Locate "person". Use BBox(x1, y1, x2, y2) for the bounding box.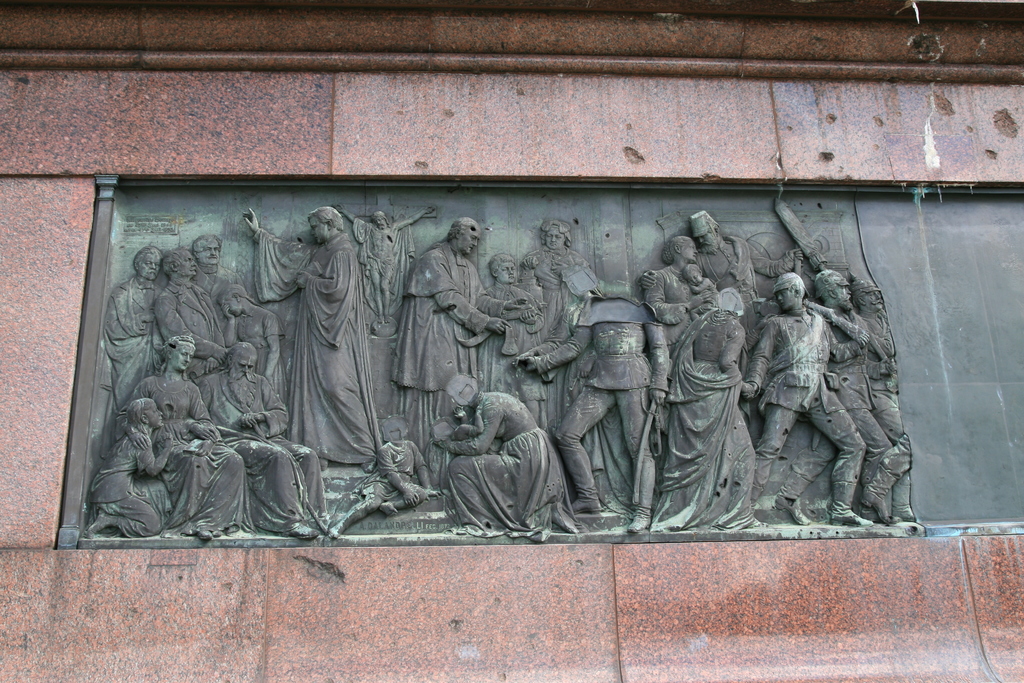
BBox(632, 208, 803, 345).
